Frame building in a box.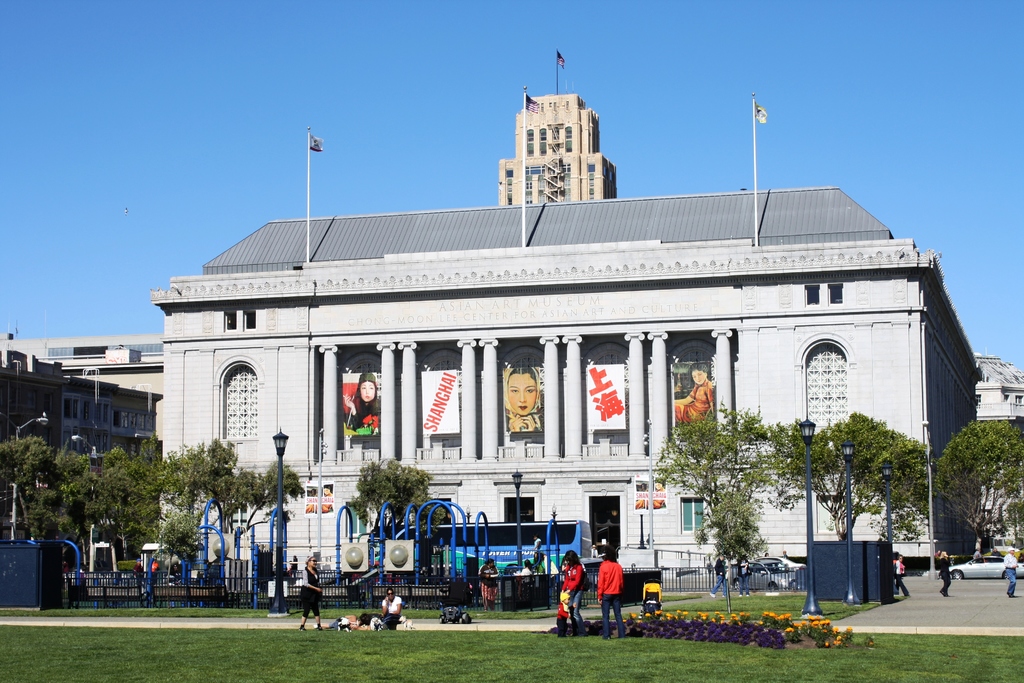
0:334:164:555.
